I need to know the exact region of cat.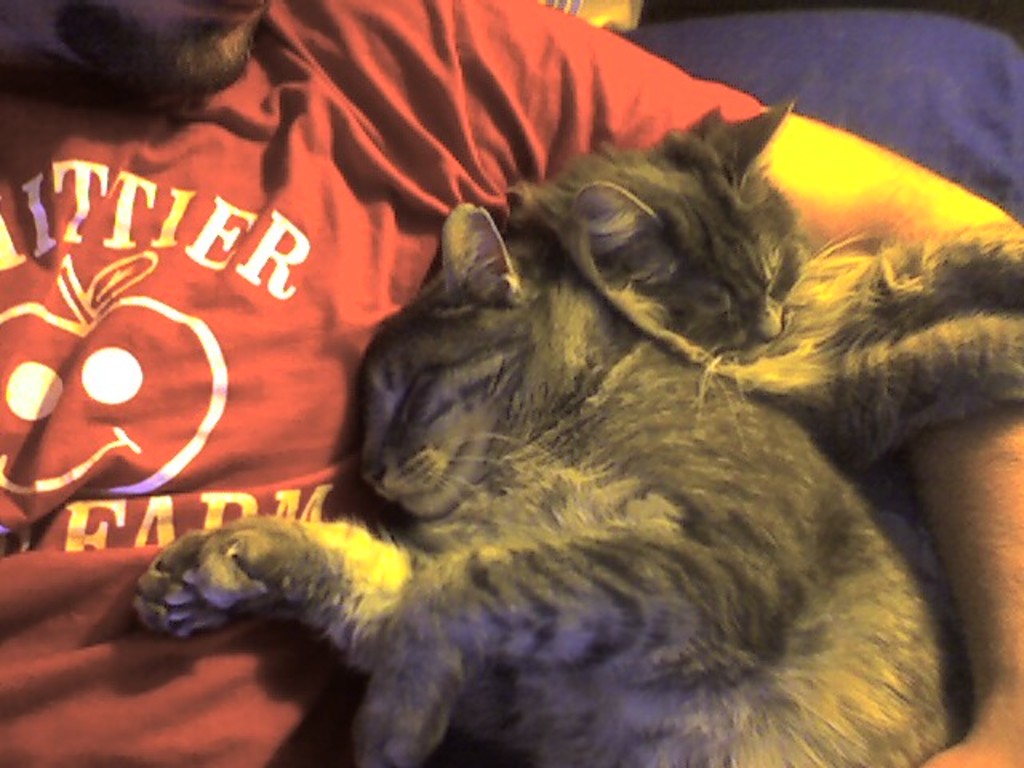
Region: [left=496, top=94, right=1022, bottom=477].
